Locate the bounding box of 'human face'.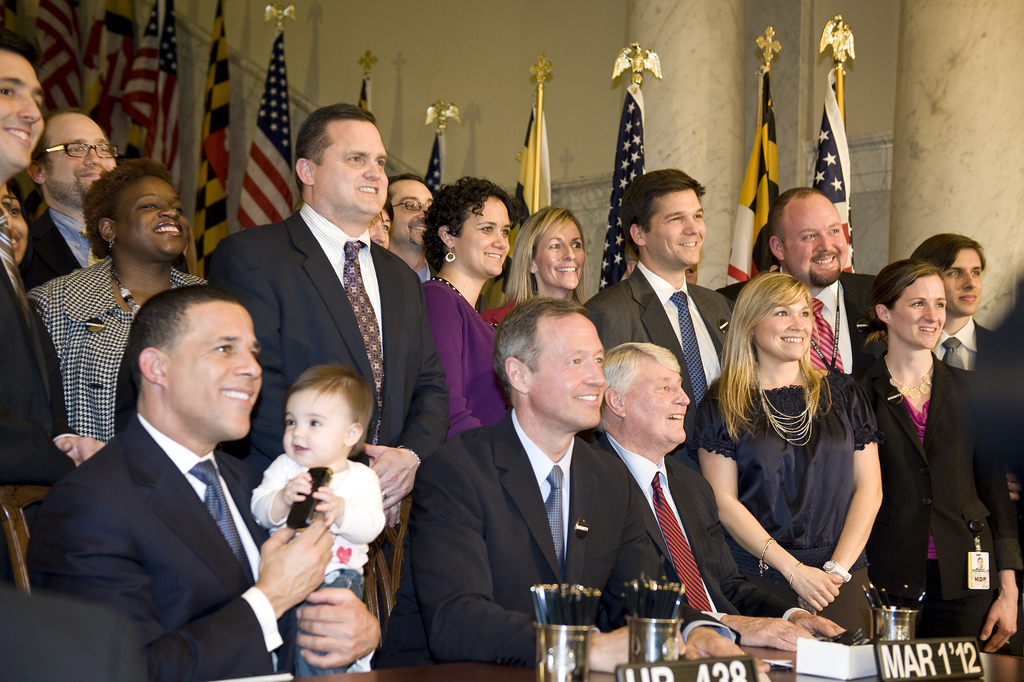
Bounding box: {"left": 888, "top": 272, "right": 948, "bottom": 351}.
